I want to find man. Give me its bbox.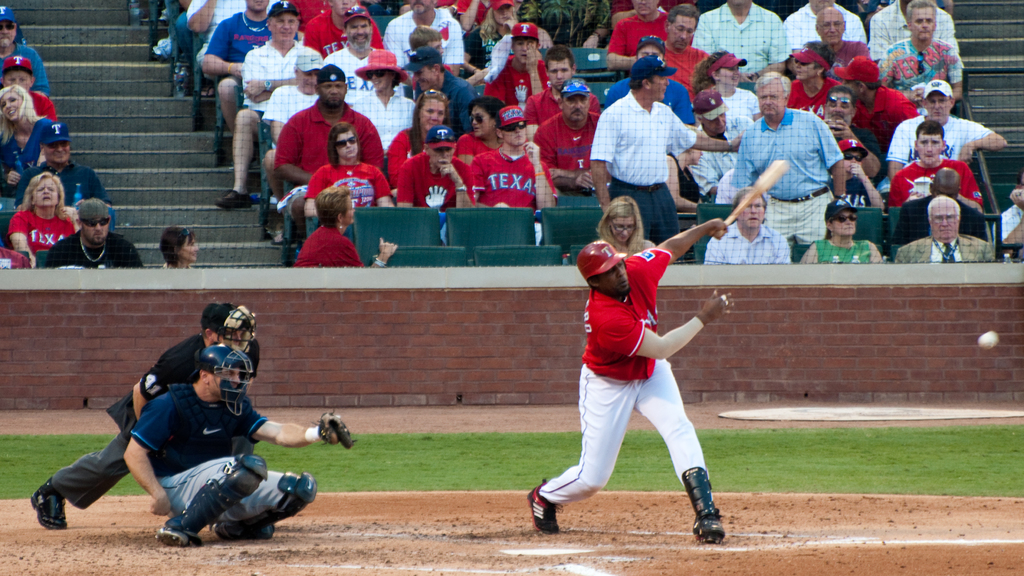
select_region(536, 79, 604, 190).
